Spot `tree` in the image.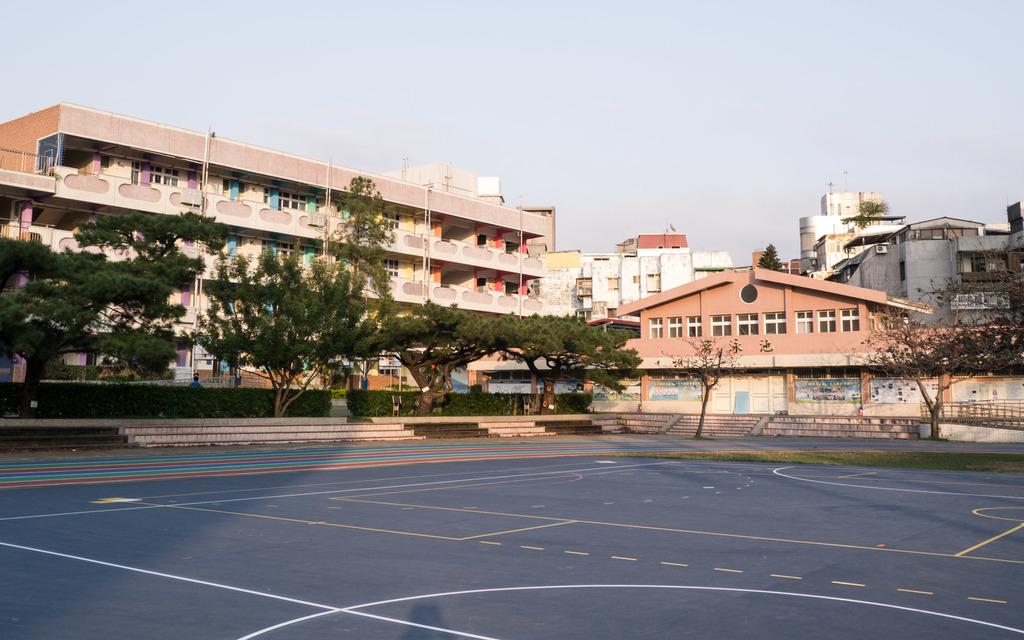
`tree` found at box=[0, 204, 232, 384].
